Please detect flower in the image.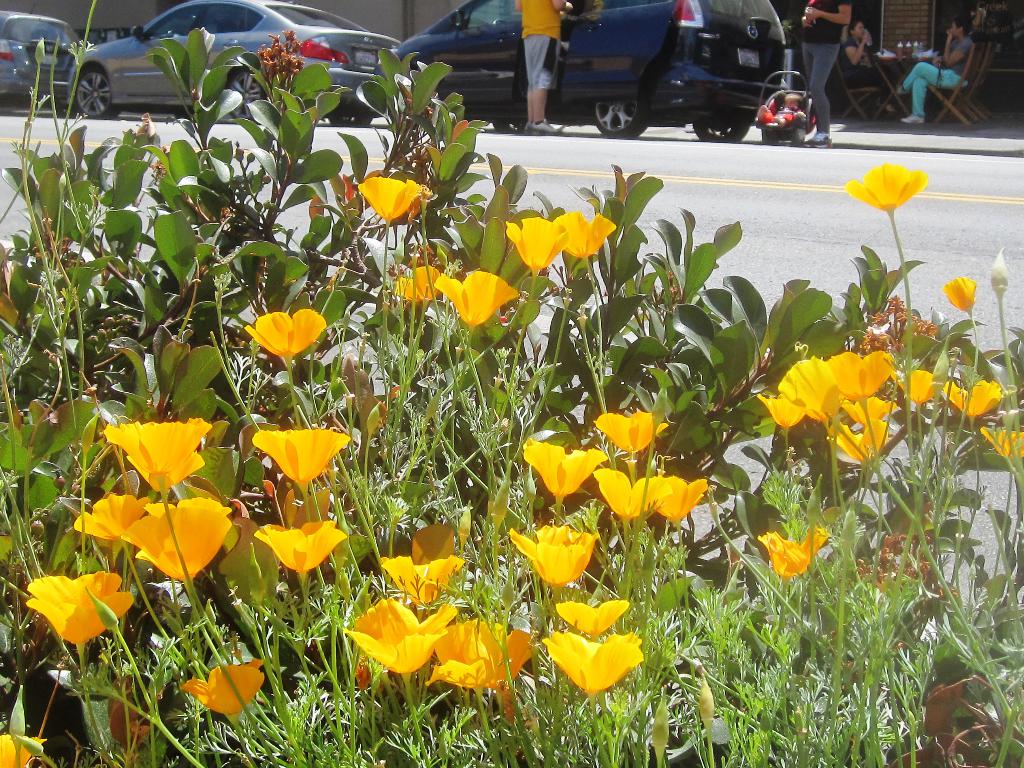
bbox(895, 362, 941, 402).
